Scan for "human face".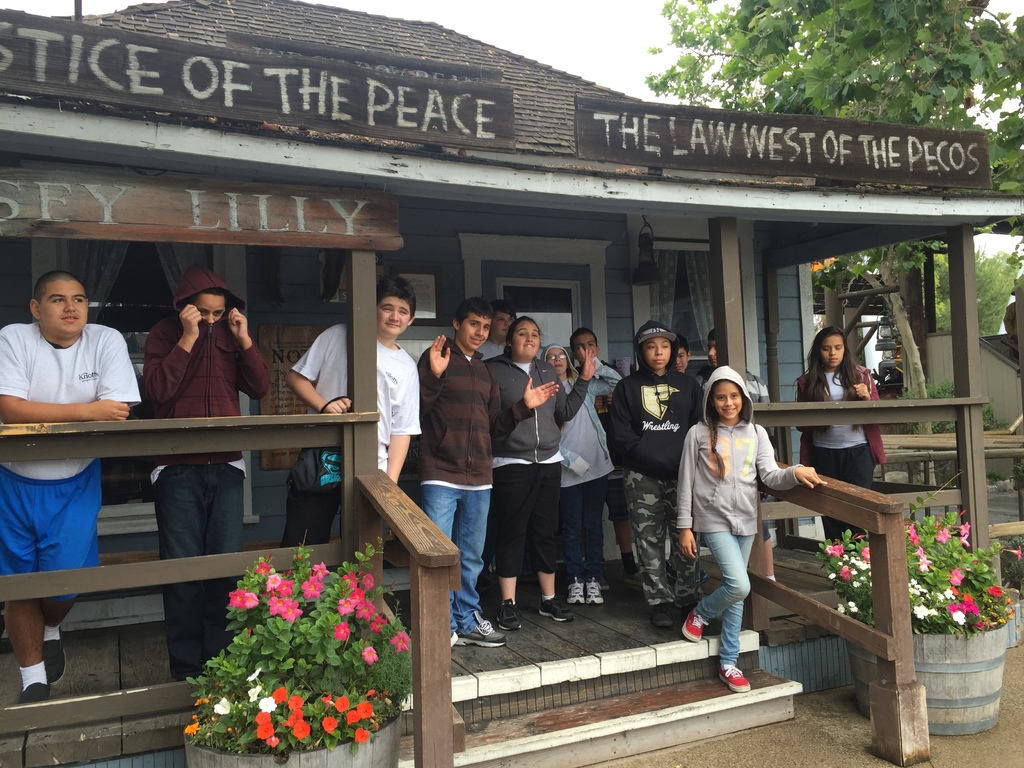
Scan result: region(708, 376, 746, 420).
